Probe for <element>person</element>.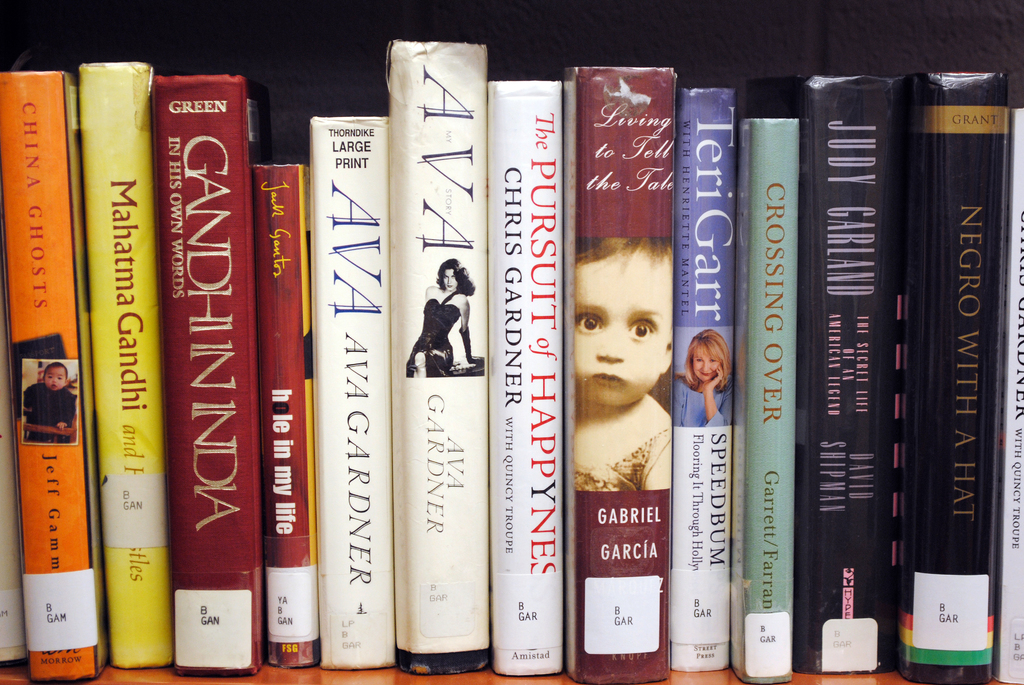
Probe result: bbox=[566, 240, 670, 494].
